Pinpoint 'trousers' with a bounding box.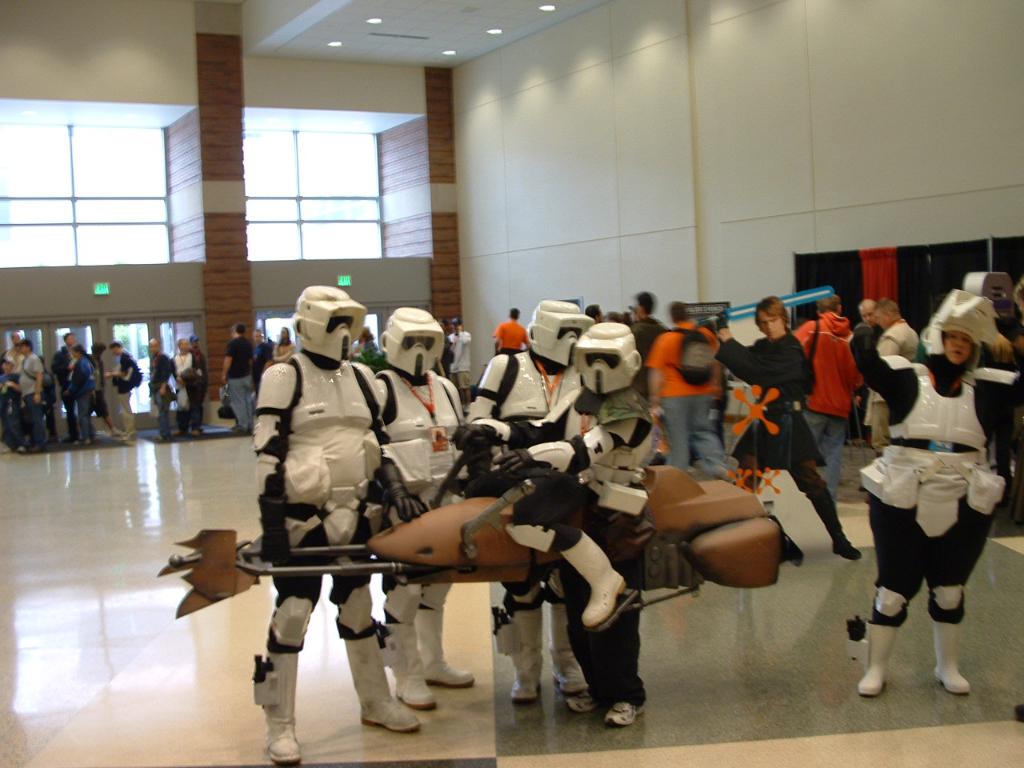
region(42, 402, 61, 430).
